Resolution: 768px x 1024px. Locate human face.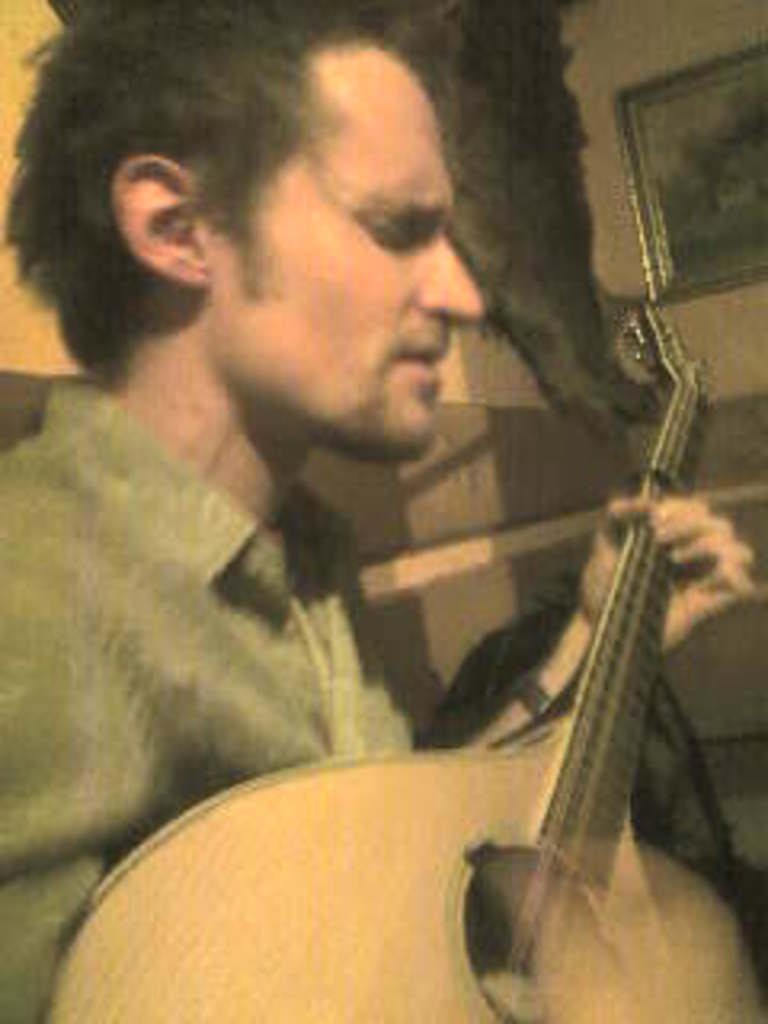
[240,61,490,451].
